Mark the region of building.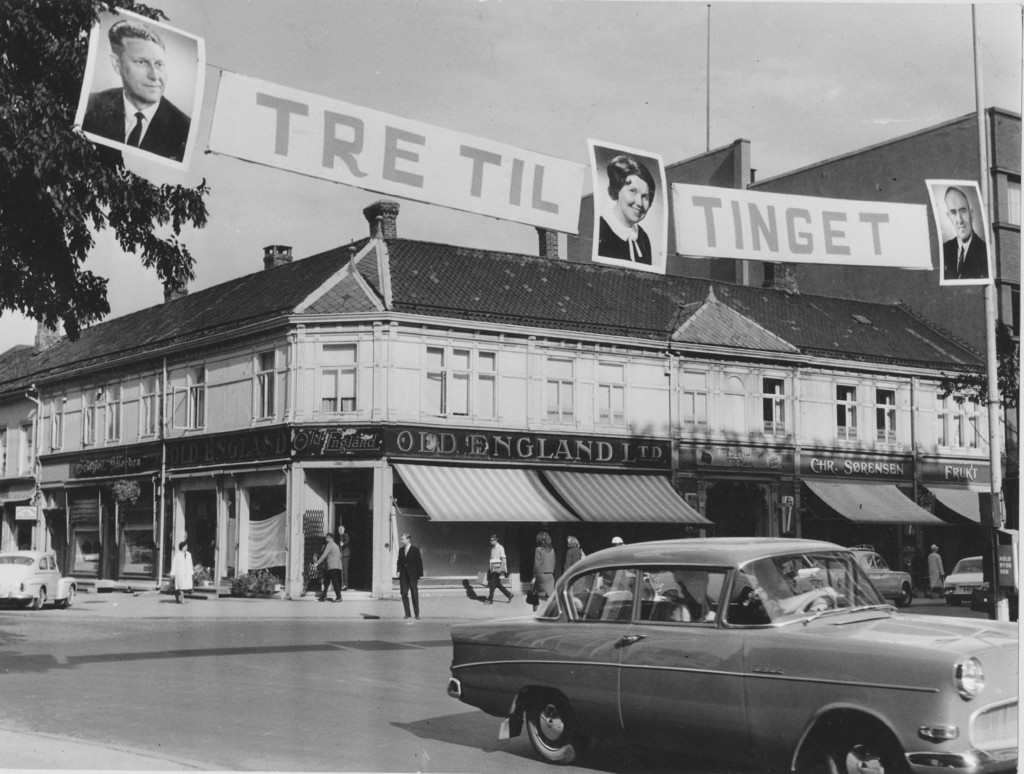
Region: [left=0, top=188, right=1011, bottom=588].
